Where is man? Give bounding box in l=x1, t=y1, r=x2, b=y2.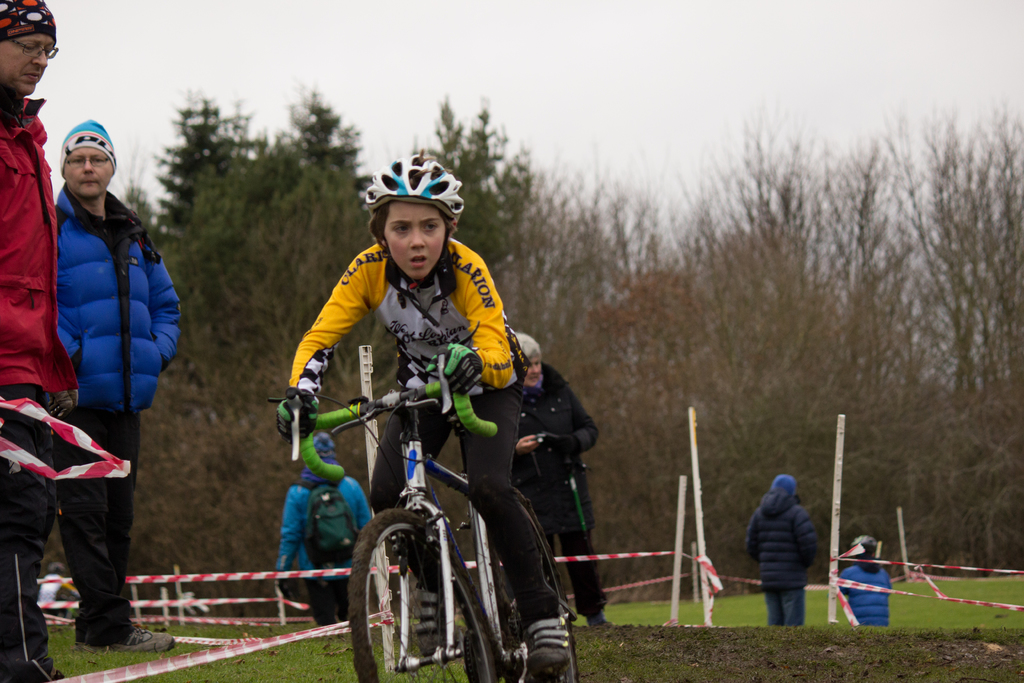
l=512, t=329, r=604, b=632.
